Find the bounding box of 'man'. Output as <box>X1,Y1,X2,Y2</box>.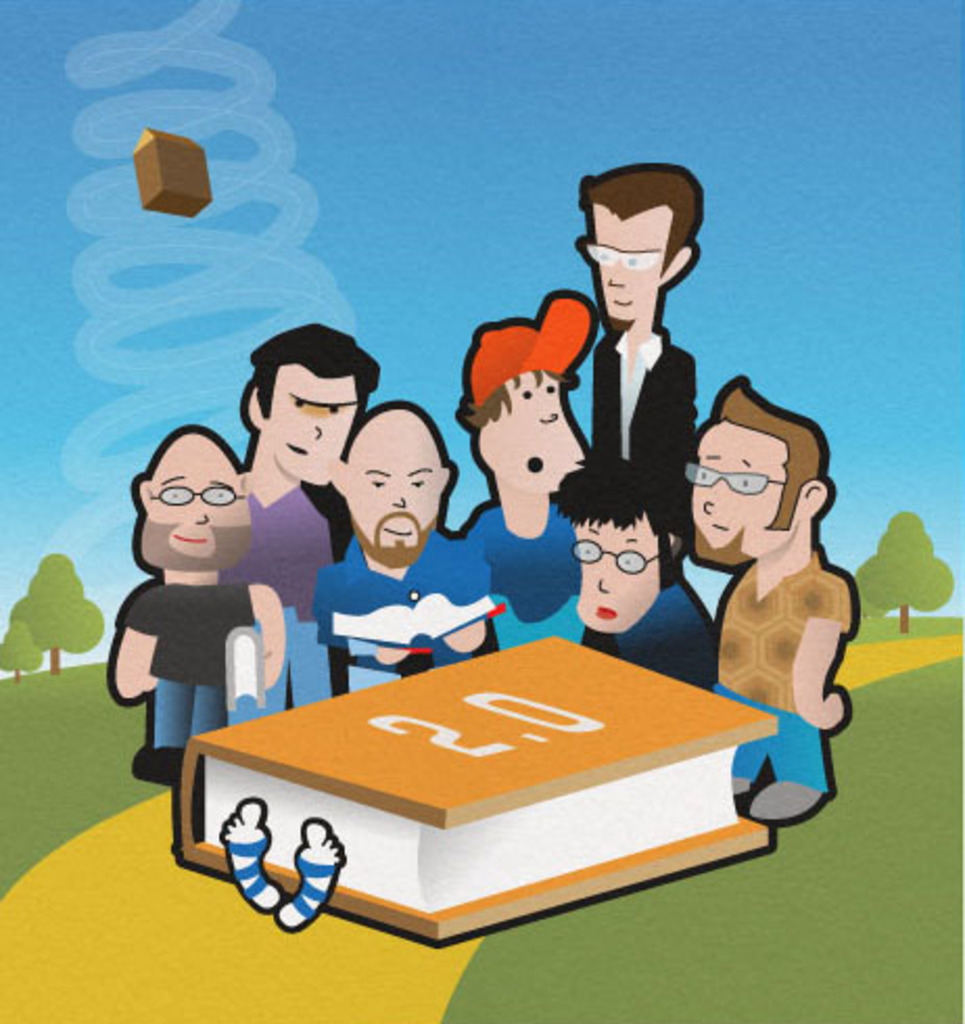
<box>455,288,602,650</box>.
